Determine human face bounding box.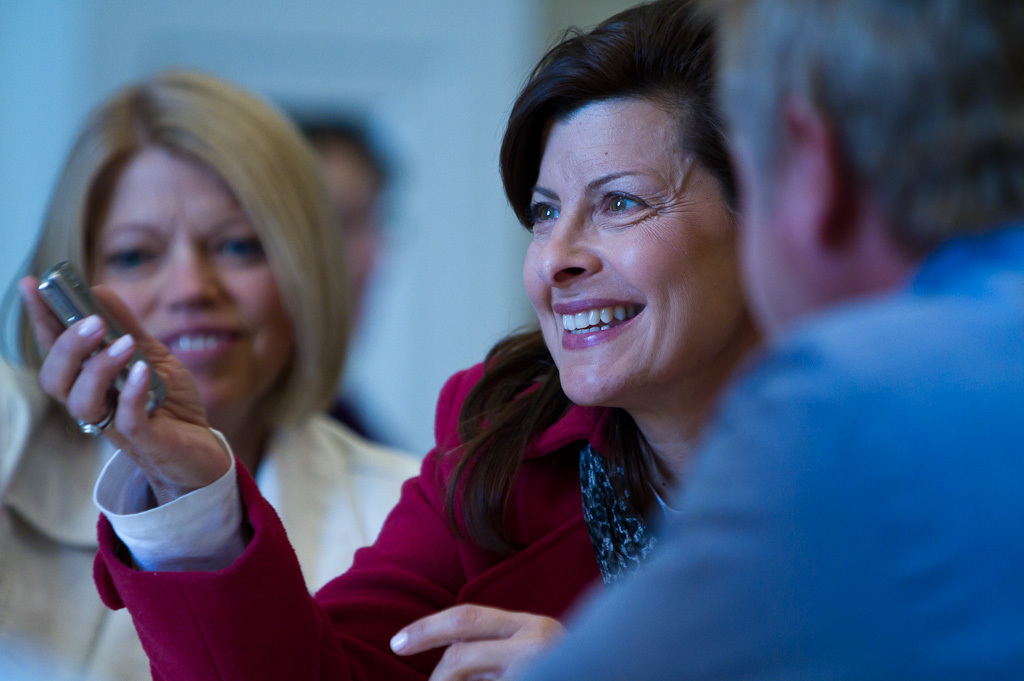
Determined: (x1=519, y1=76, x2=762, y2=418).
